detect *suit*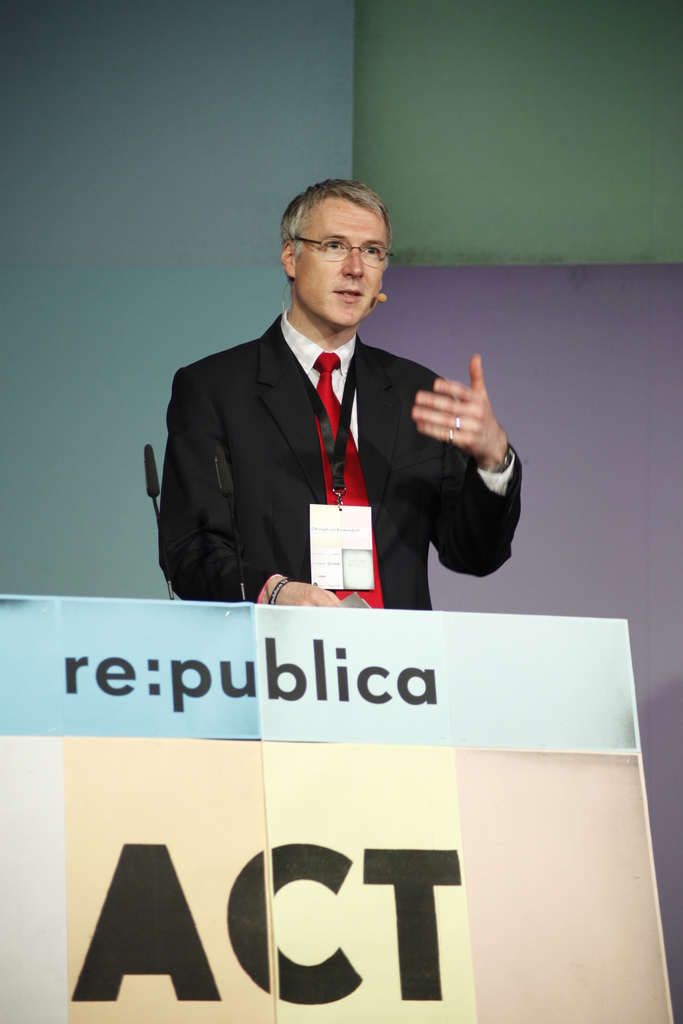
x1=148, y1=237, x2=513, y2=623
